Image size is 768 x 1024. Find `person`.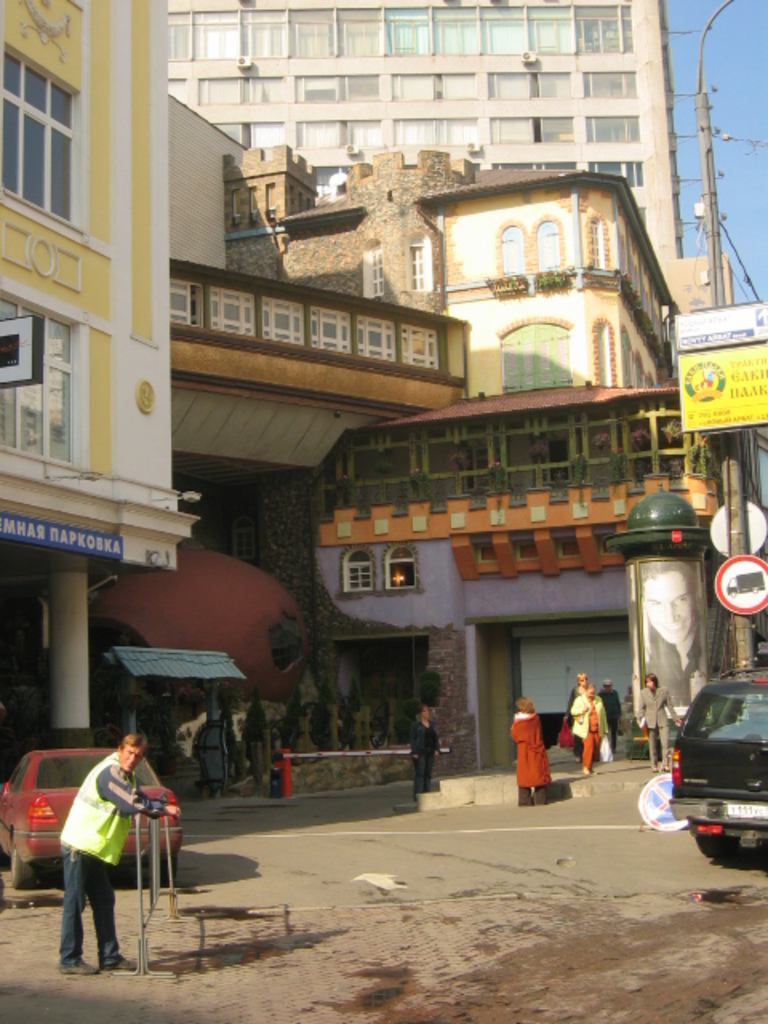
405 693 451 797.
